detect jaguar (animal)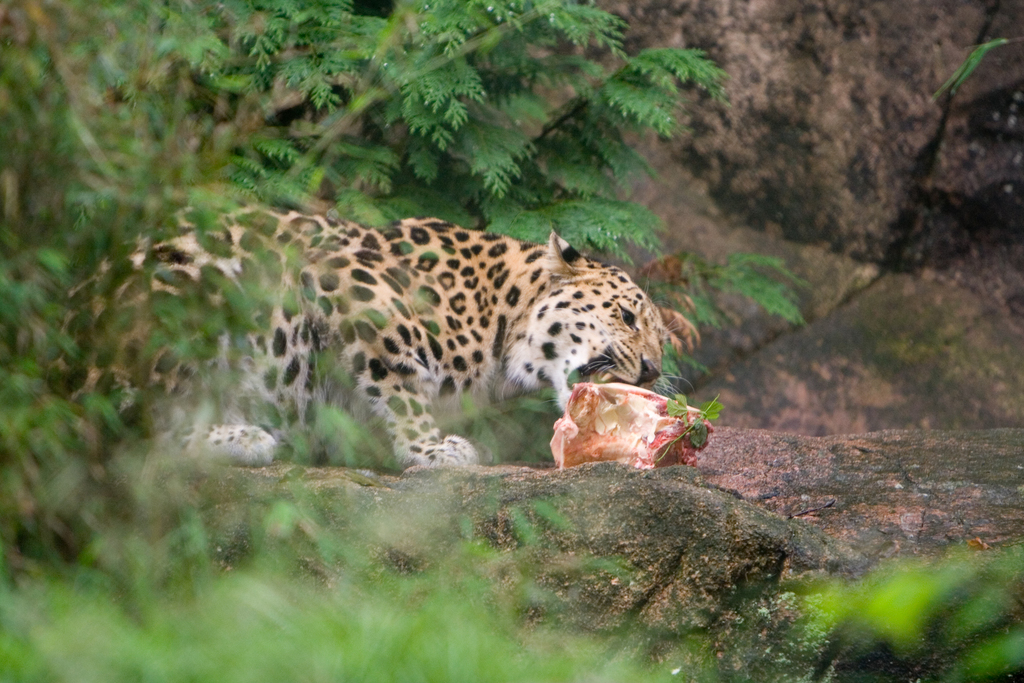
0, 184, 676, 604
